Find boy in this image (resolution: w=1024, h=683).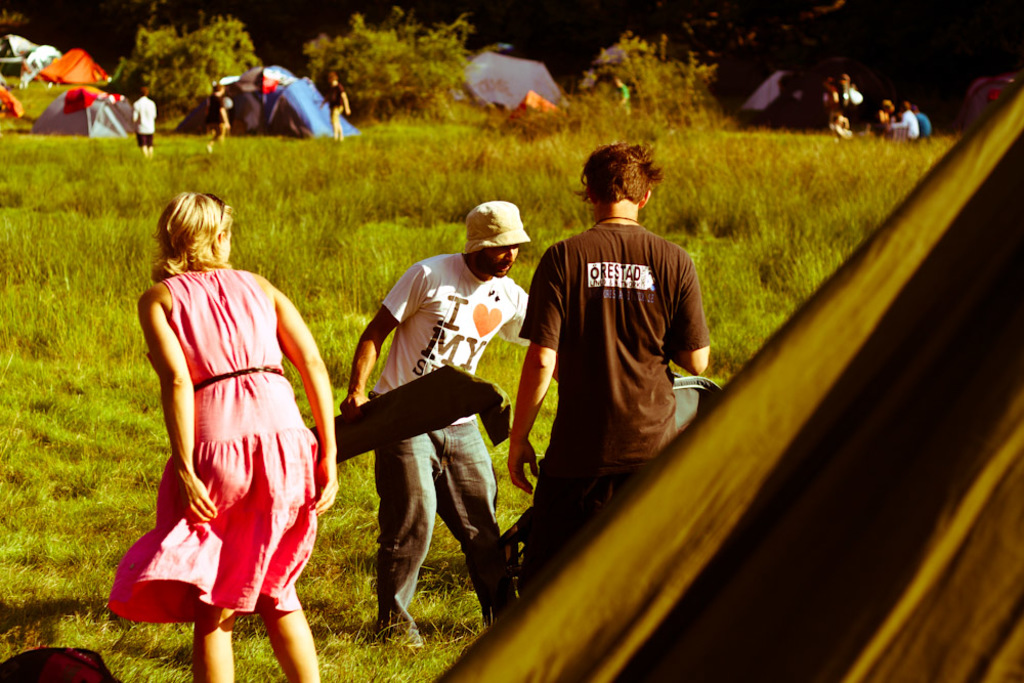
(left=509, top=142, right=720, bottom=600).
